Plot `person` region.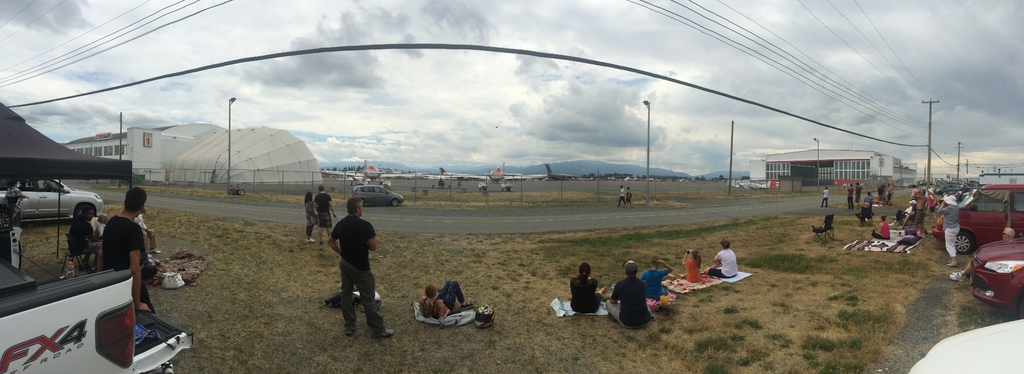
Plotted at <region>641, 257, 669, 297</region>.
